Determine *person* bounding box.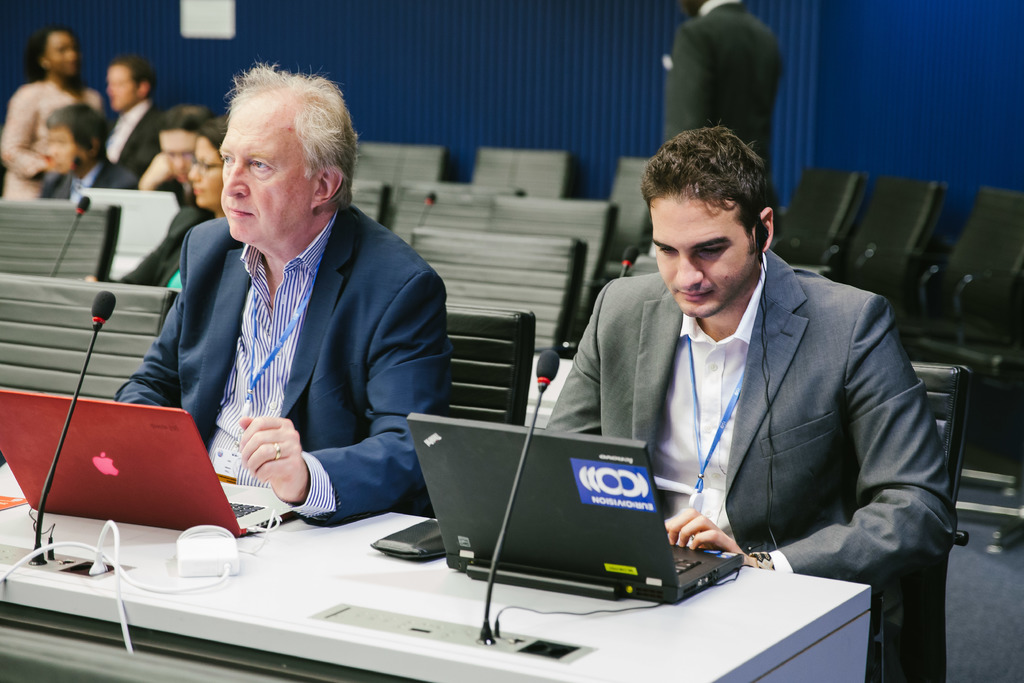
Determined: (108,52,454,536).
